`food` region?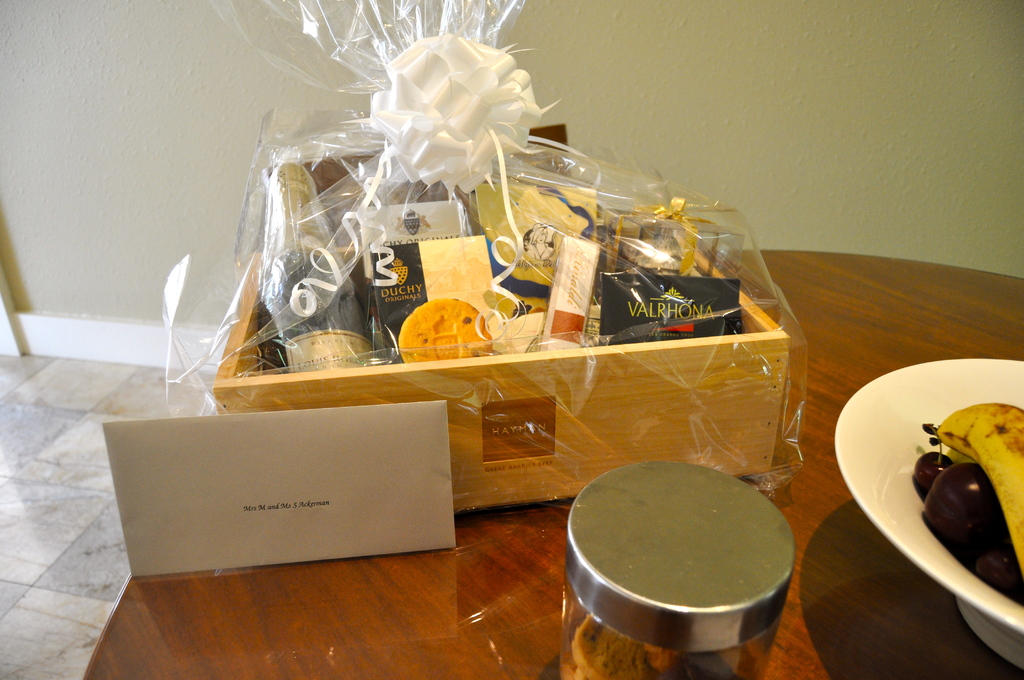
x1=399 y1=289 x2=495 y2=384
